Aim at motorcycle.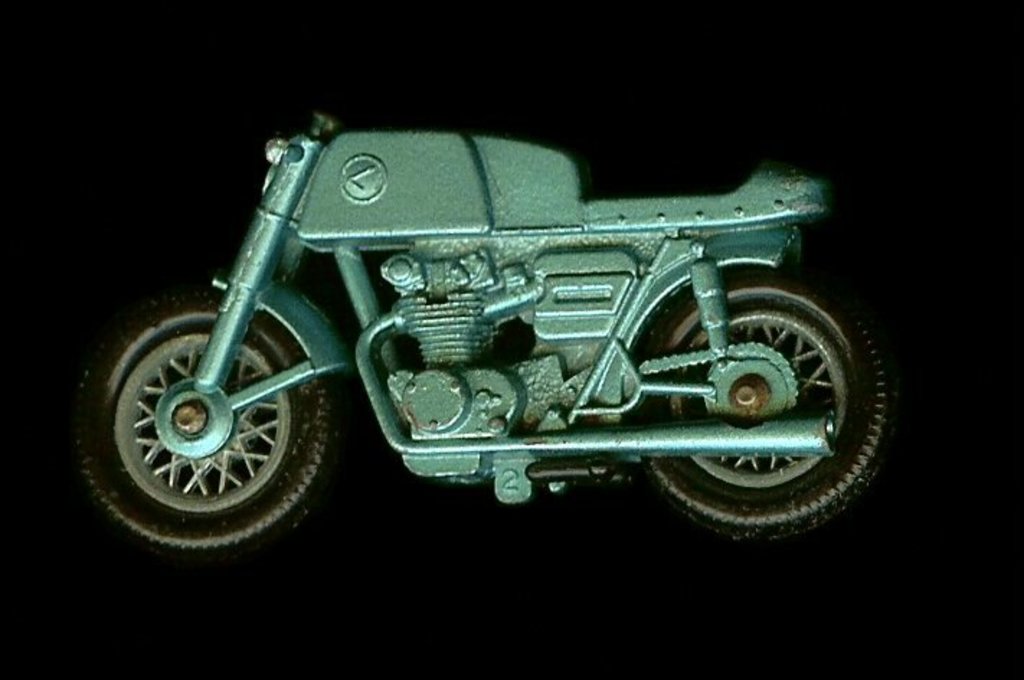
Aimed at crop(72, 99, 879, 572).
